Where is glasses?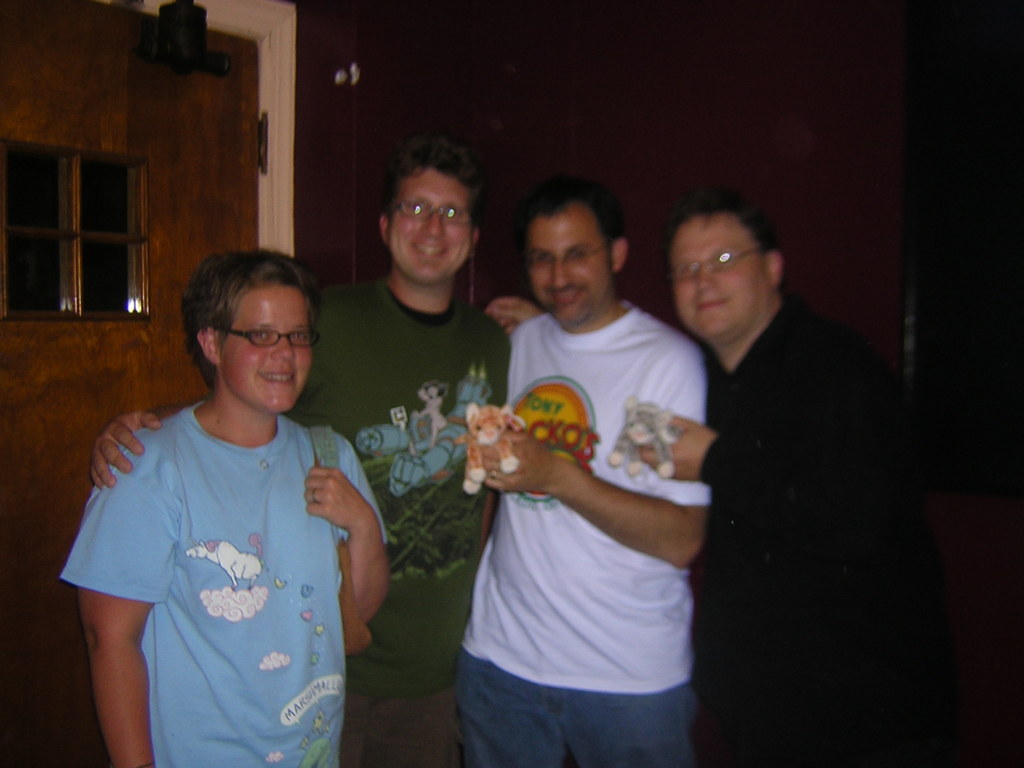
[671,243,768,287].
